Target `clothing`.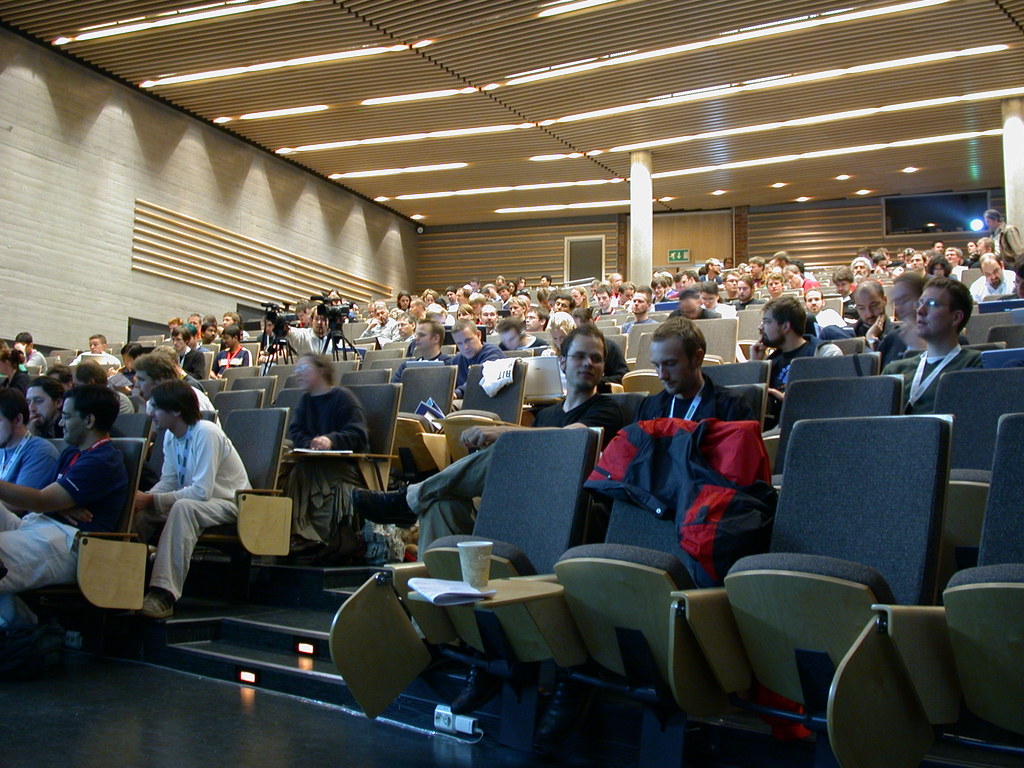
Target region: crop(879, 347, 983, 413).
